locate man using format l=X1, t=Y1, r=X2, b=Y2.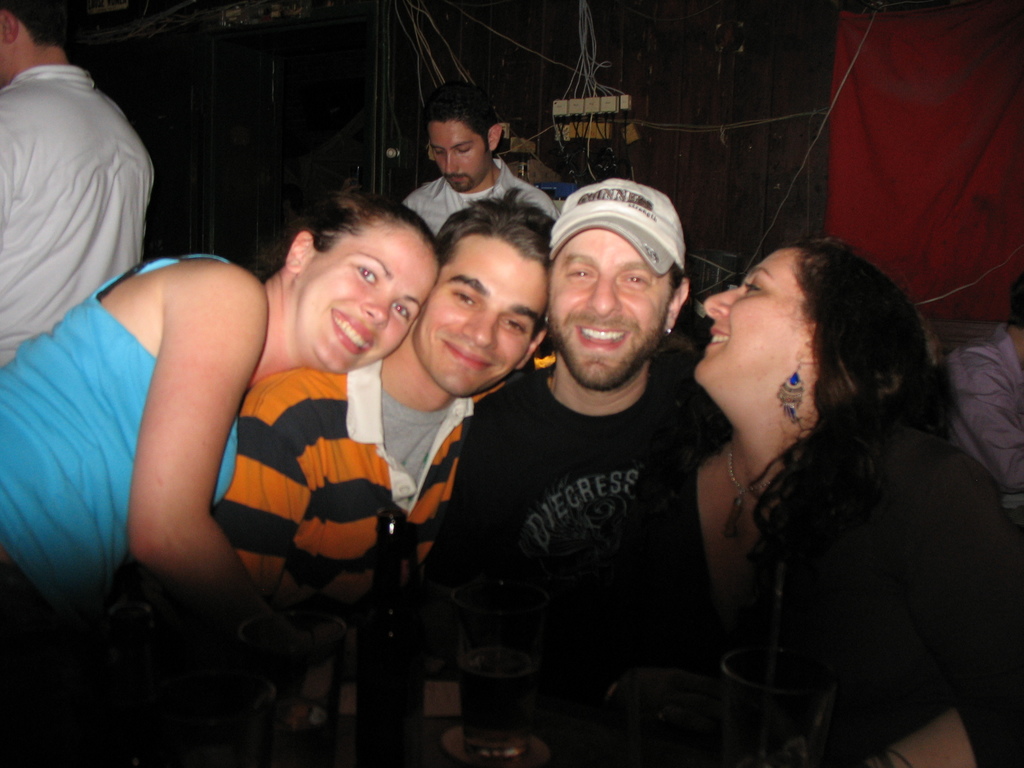
l=397, t=76, r=559, b=238.
